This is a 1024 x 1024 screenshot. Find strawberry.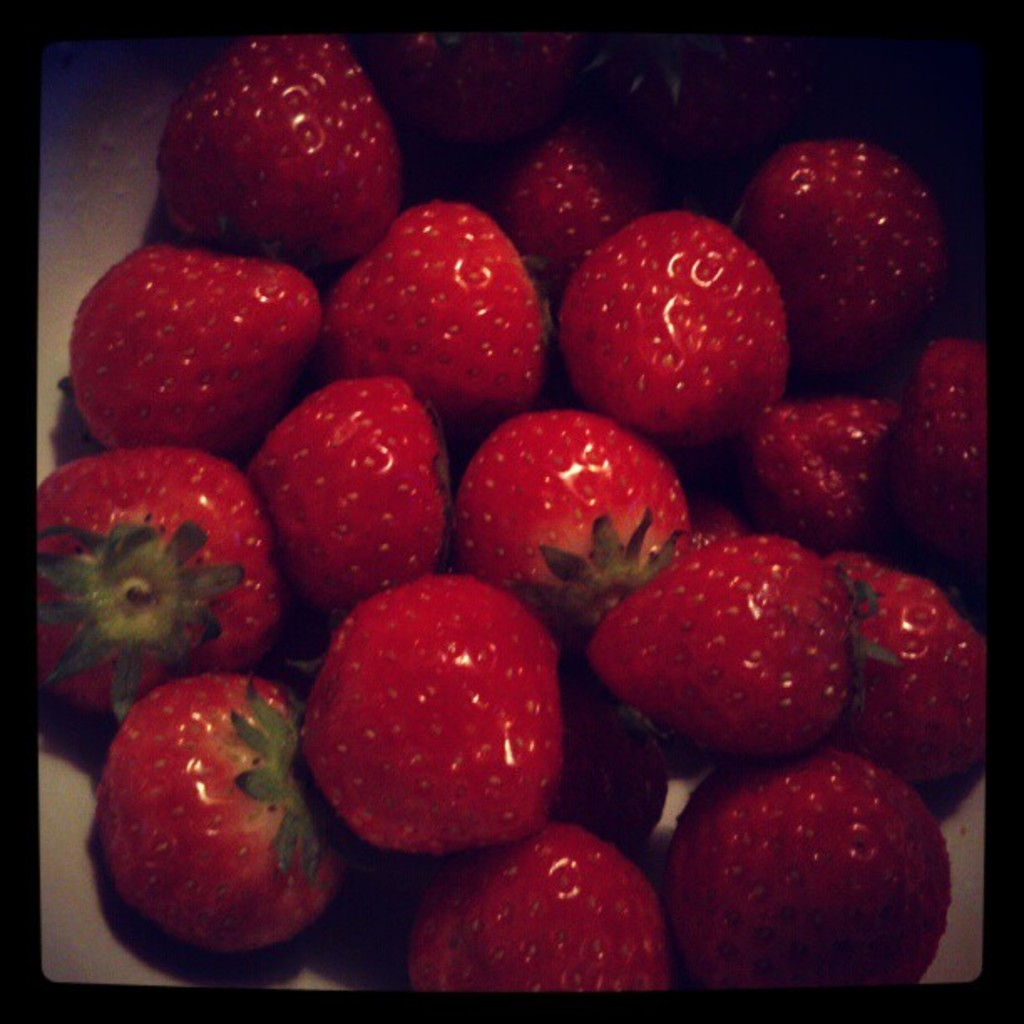
Bounding box: l=571, t=530, r=902, b=760.
